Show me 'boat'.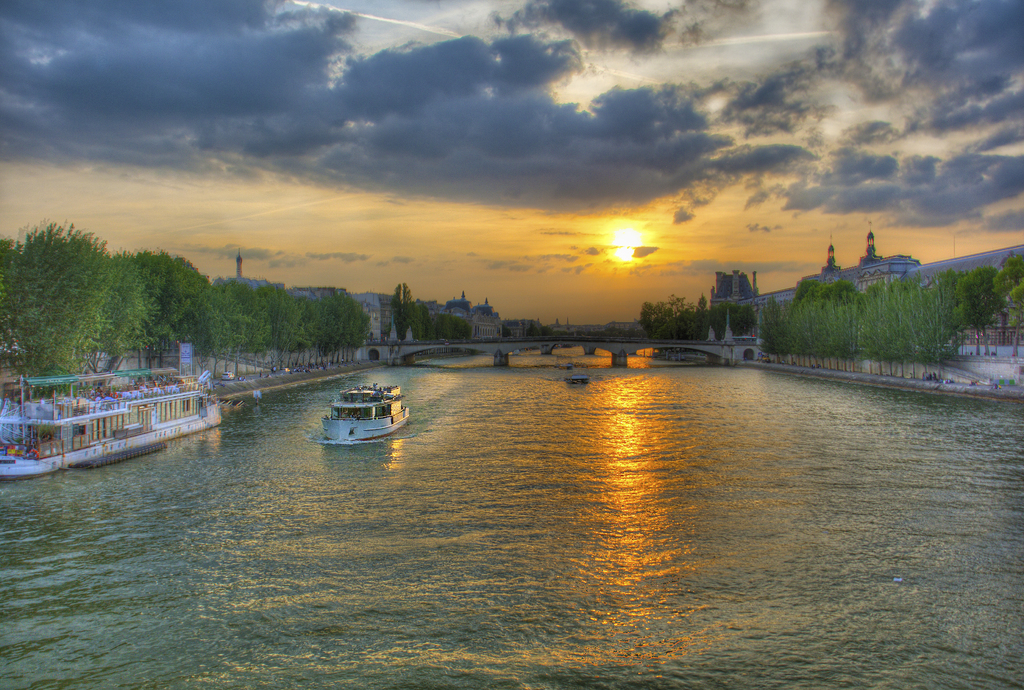
'boat' is here: crop(0, 376, 214, 488).
